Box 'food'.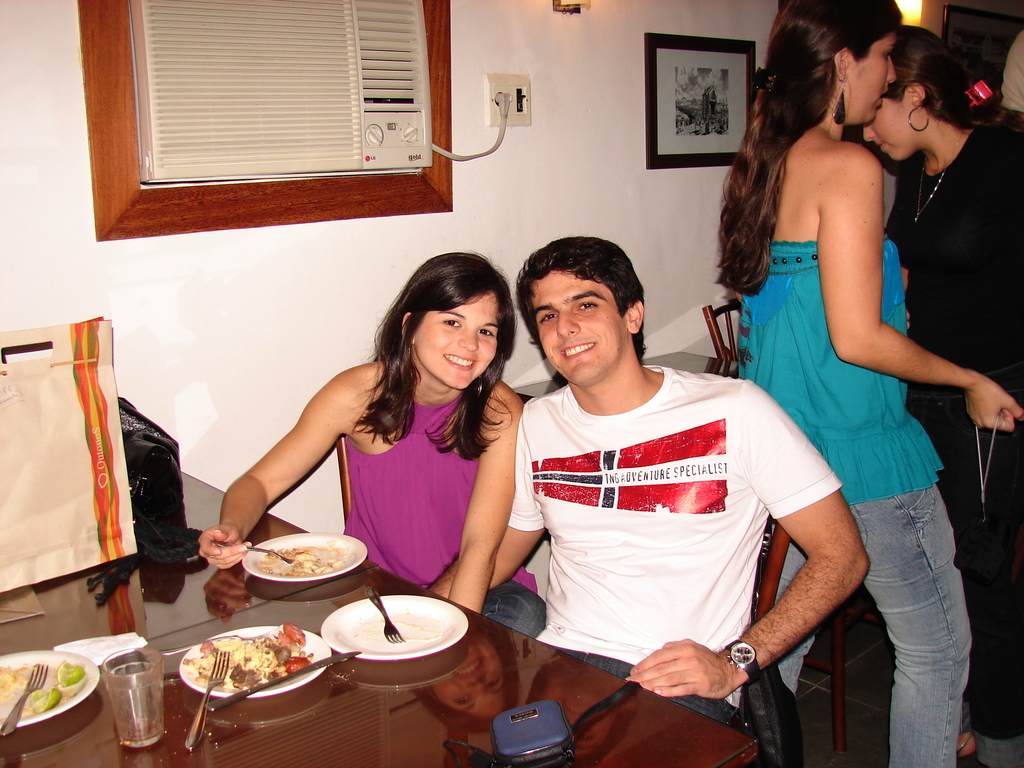
detection(55, 657, 87, 685).
